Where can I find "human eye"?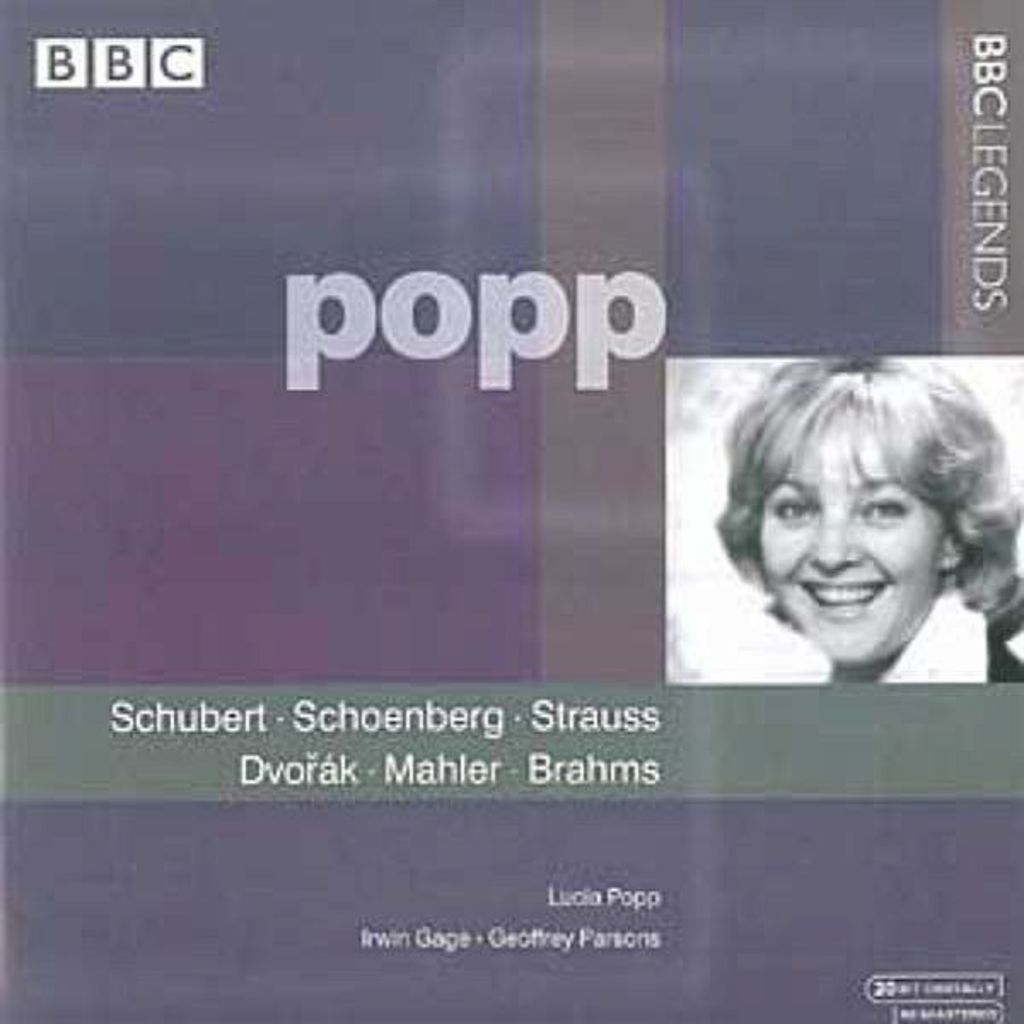
You can find it at detection(858, 490, 918, 524).
